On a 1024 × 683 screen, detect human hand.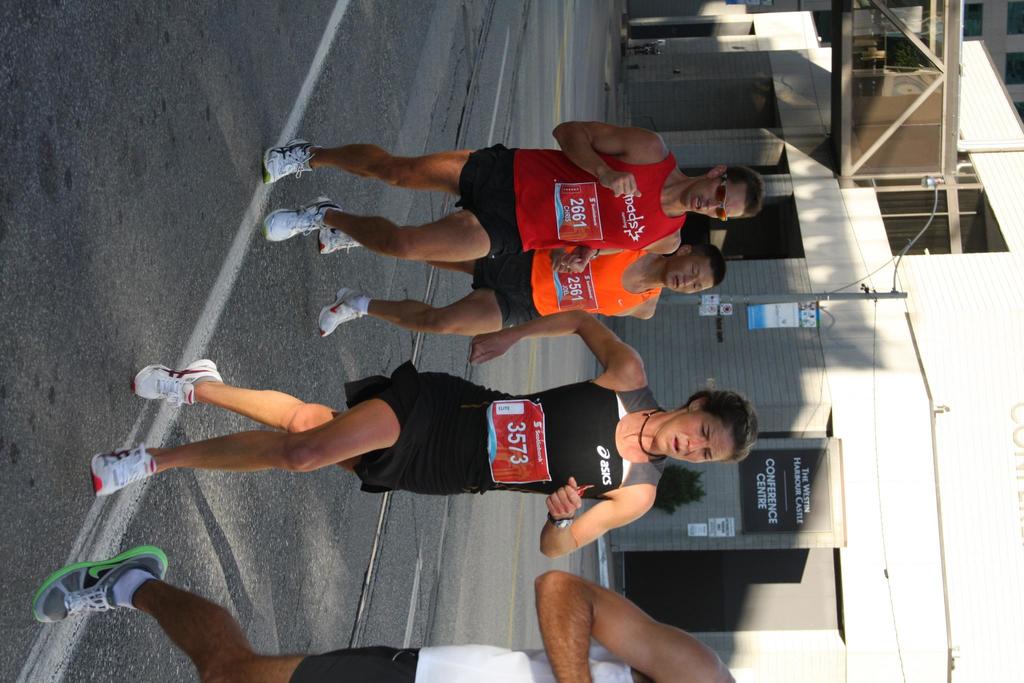
<bbox>561, 248, 596, 276</bbox>.
